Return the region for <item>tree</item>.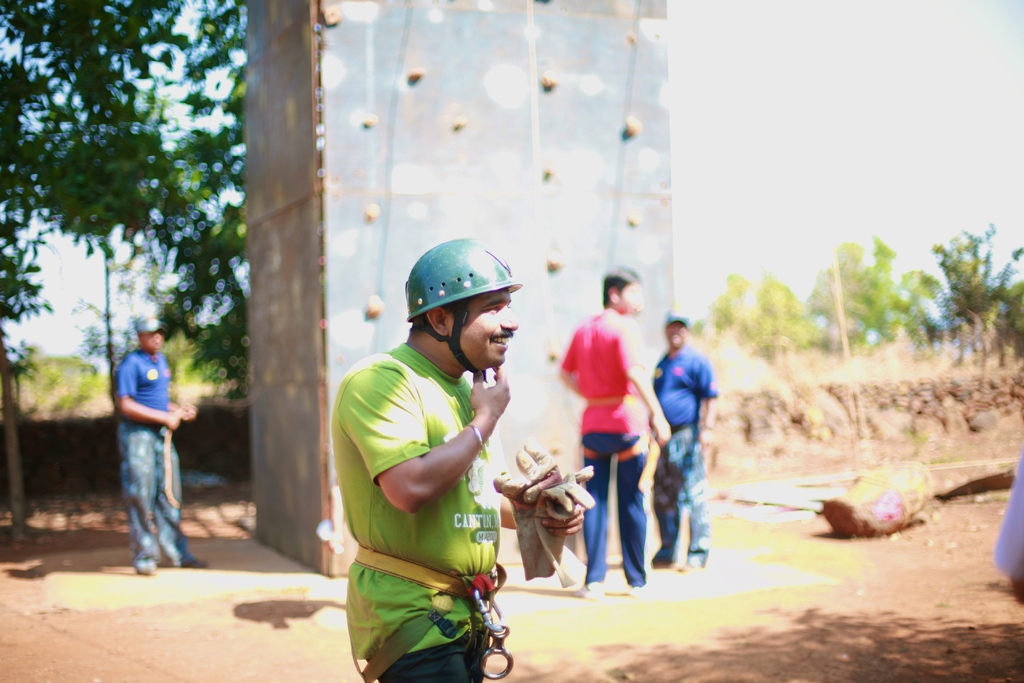
812 229 914 353.
